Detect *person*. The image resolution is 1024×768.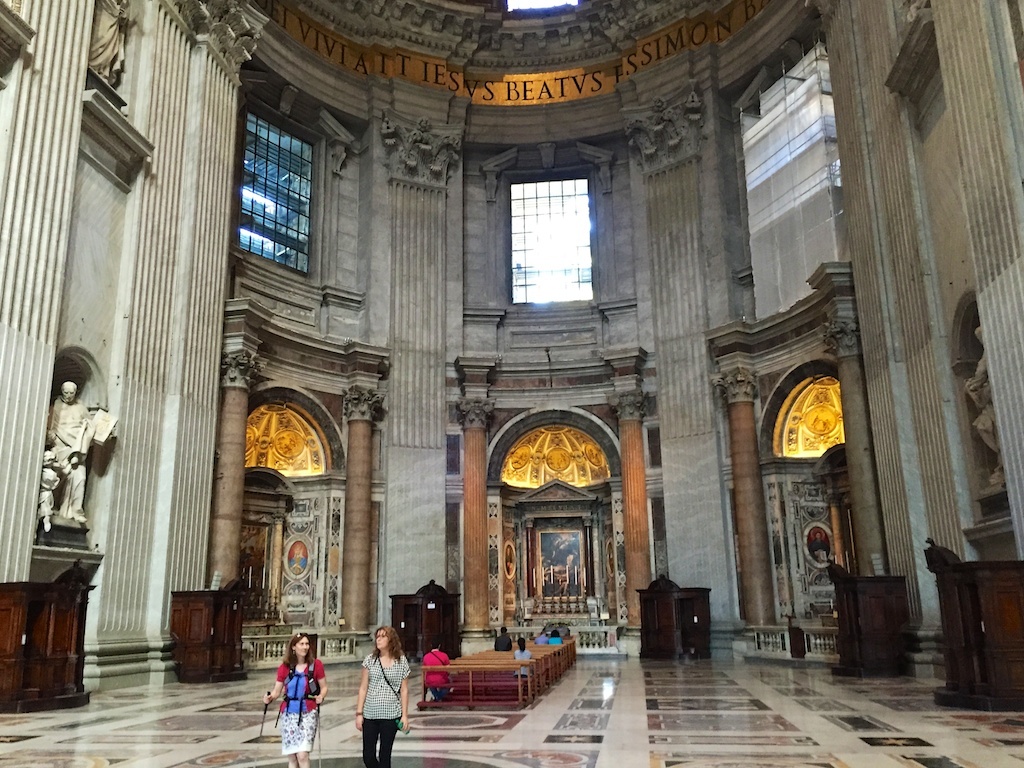
[557, 620, 570, 642].
